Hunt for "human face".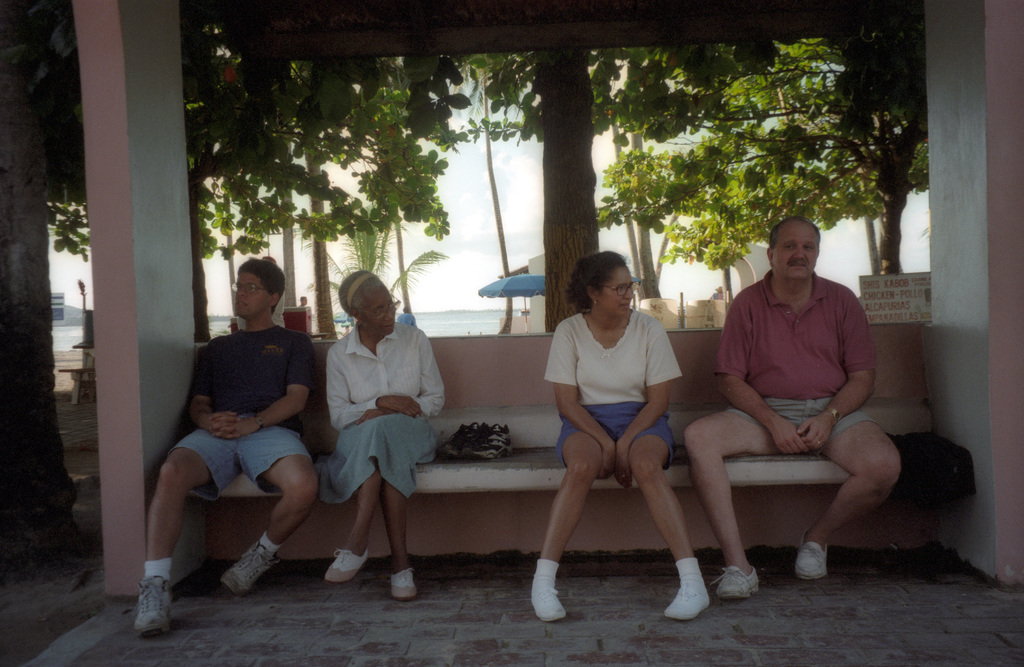
Hunted down at box=[780, 221, 819, 273].
